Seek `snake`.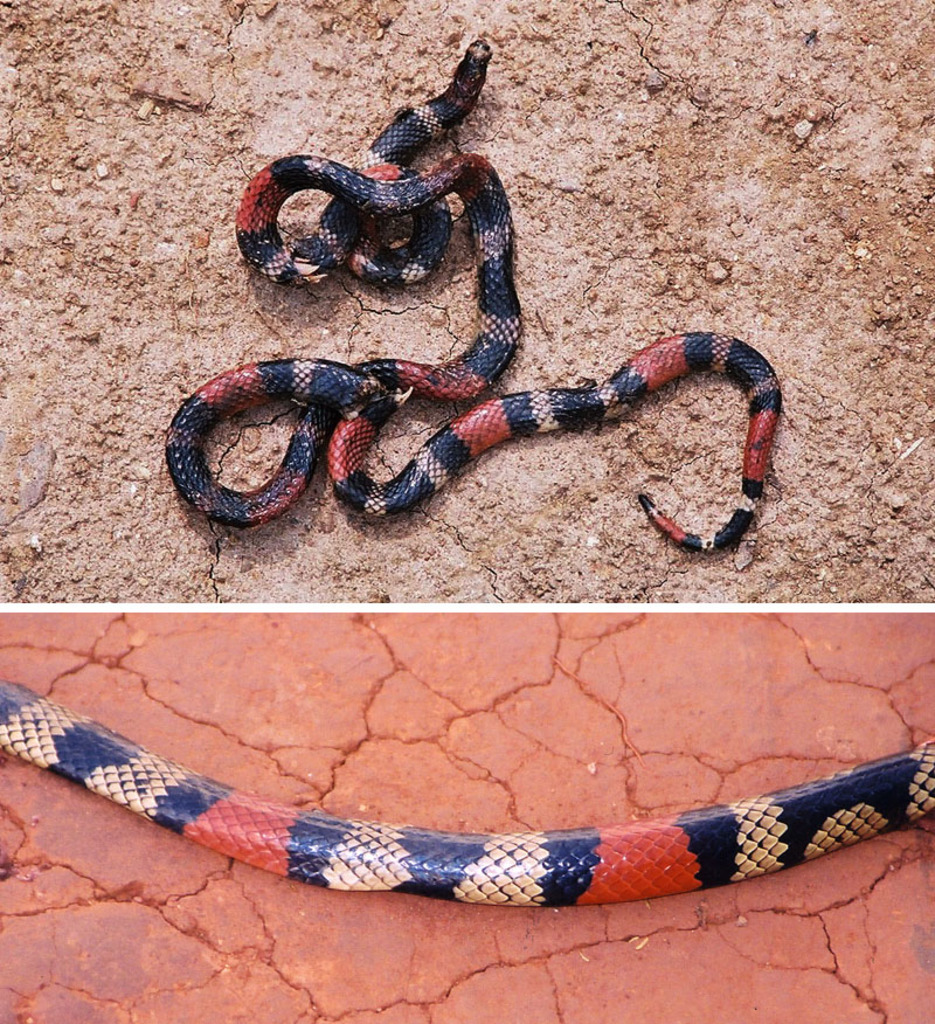
[164, 37, 785, 551].
